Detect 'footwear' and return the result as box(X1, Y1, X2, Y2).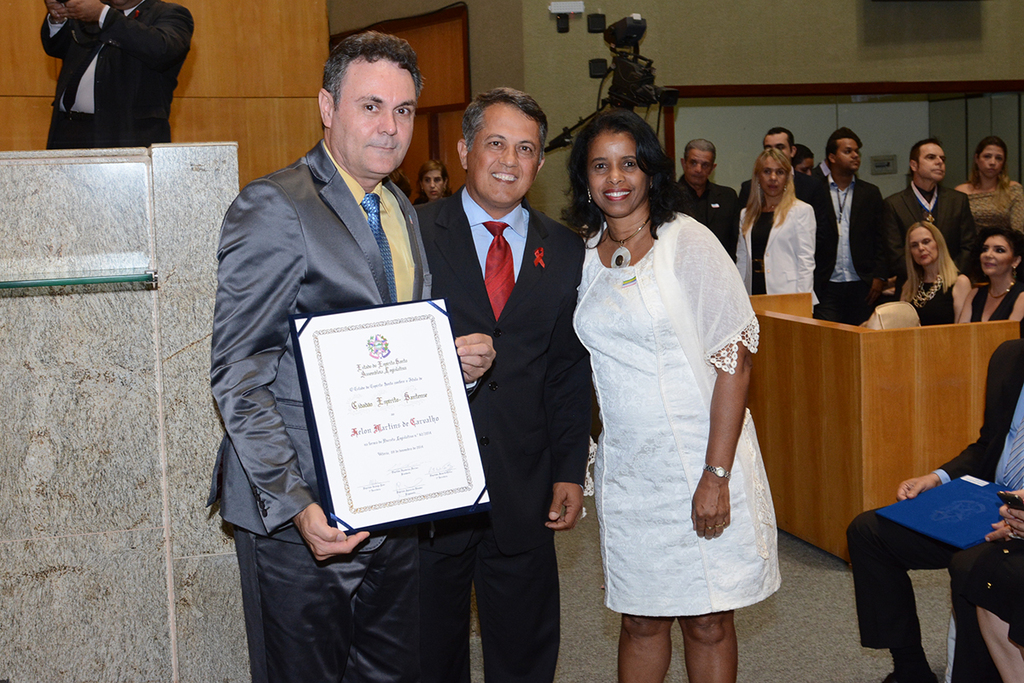
box(880, 665, 936, 682).
